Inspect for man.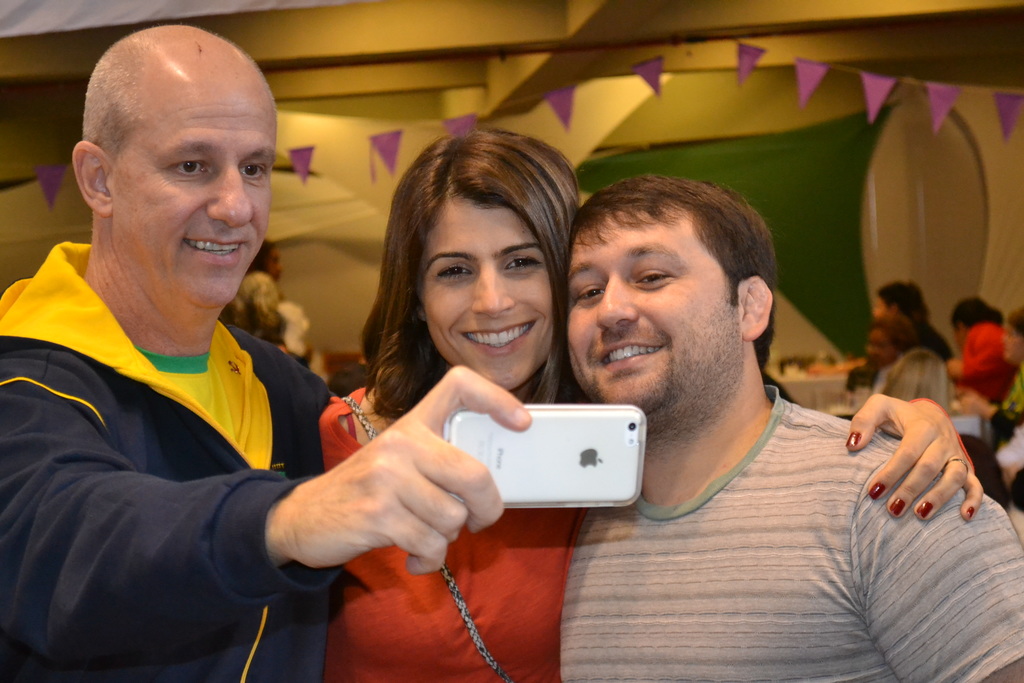
Inspection: [x1=0, y1=22, x2=534, y2=682].
